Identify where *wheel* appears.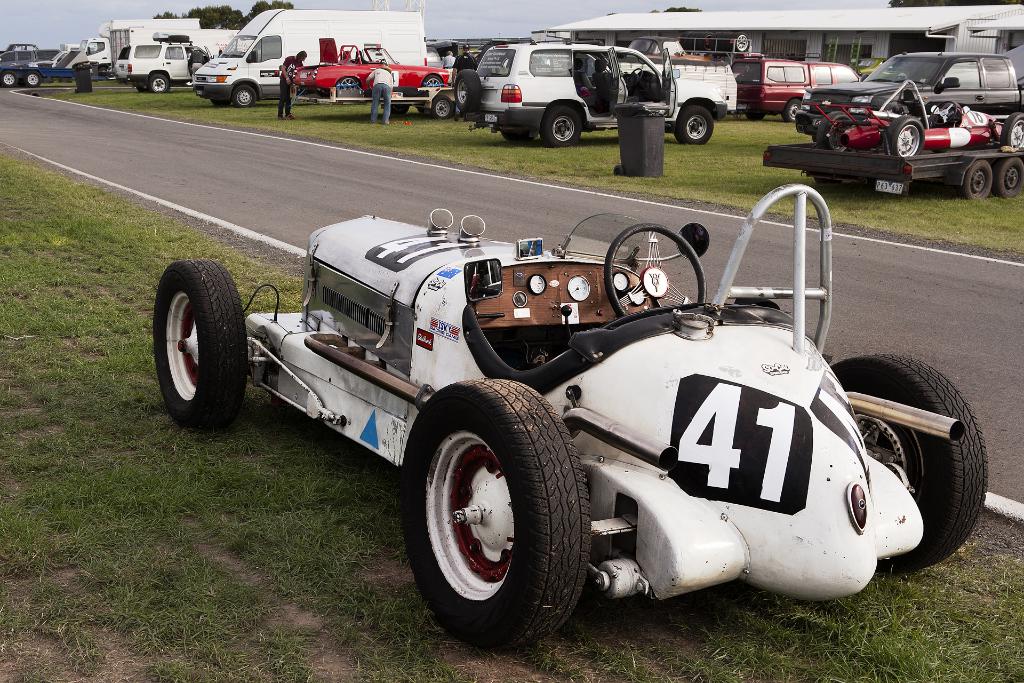
Appears at BBox(150, 74, 170, 92).
